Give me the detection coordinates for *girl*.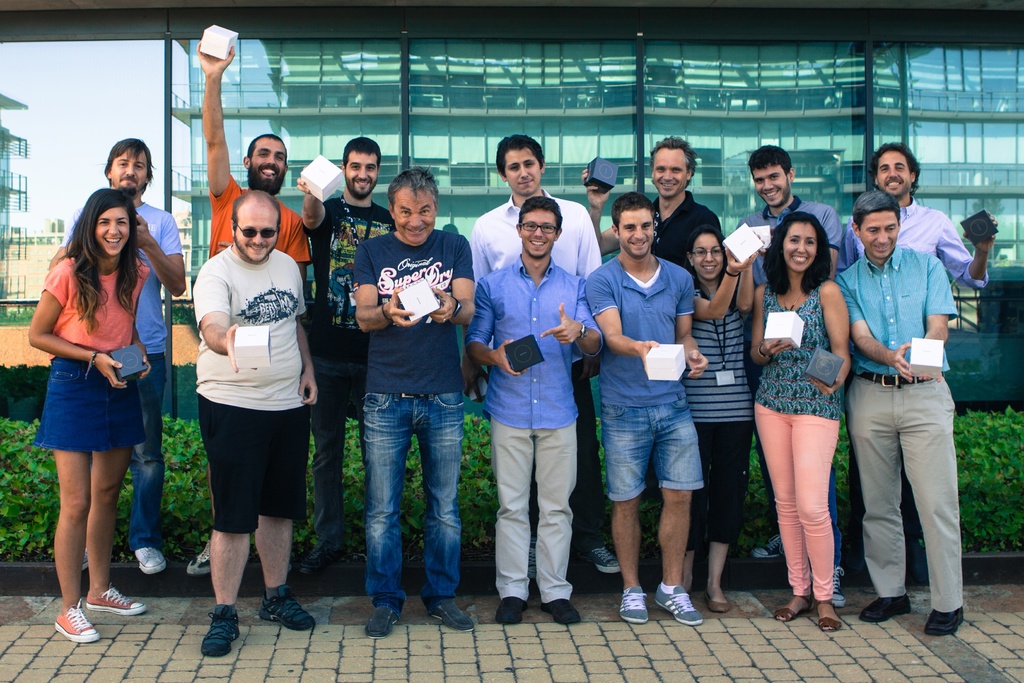
(x1=680, y1=233, x2=759, y2=611).
